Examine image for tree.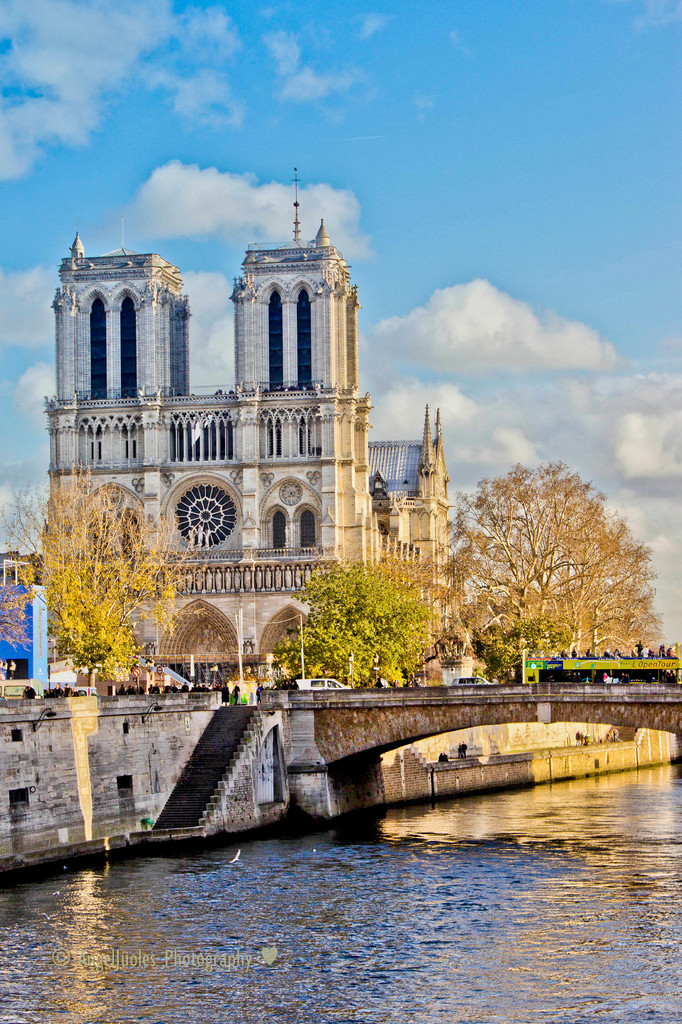
Examination result: region(264, 573, 389, 684).
